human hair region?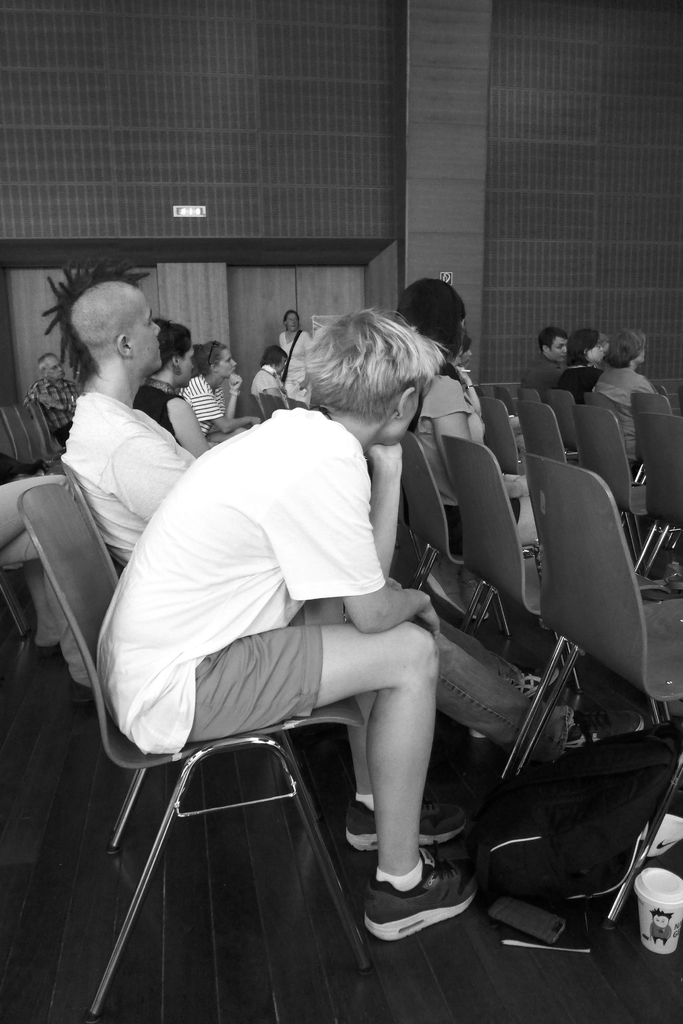
detection(194, 339, 227, 380)
